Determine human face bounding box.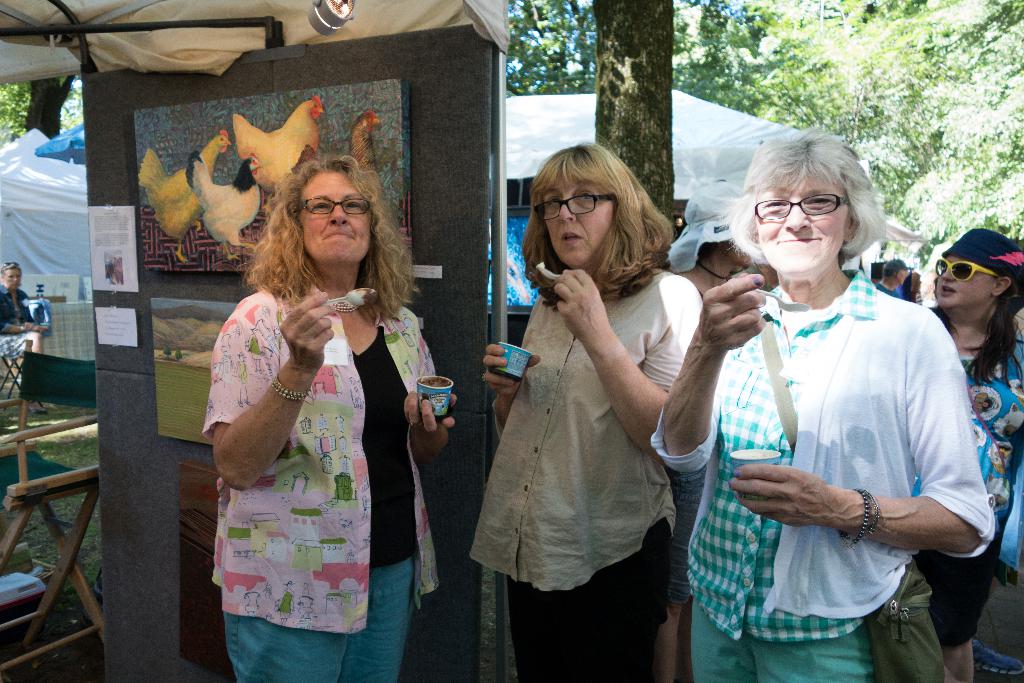
Determined: box=[543, 169, 614, 268].
